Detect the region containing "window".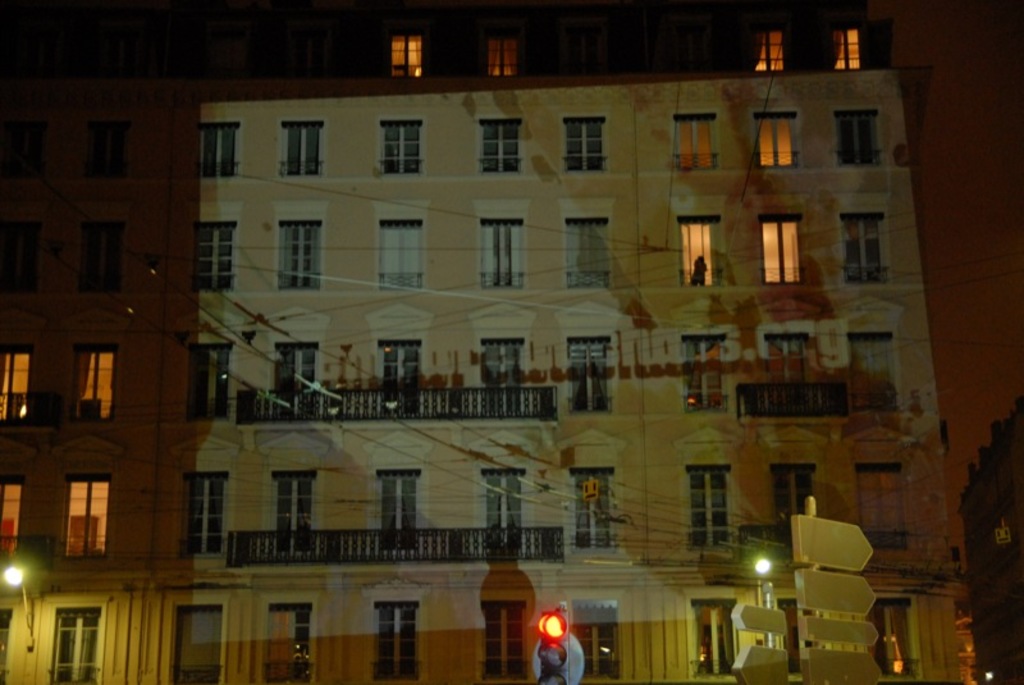
828, 29, 861, 73.
